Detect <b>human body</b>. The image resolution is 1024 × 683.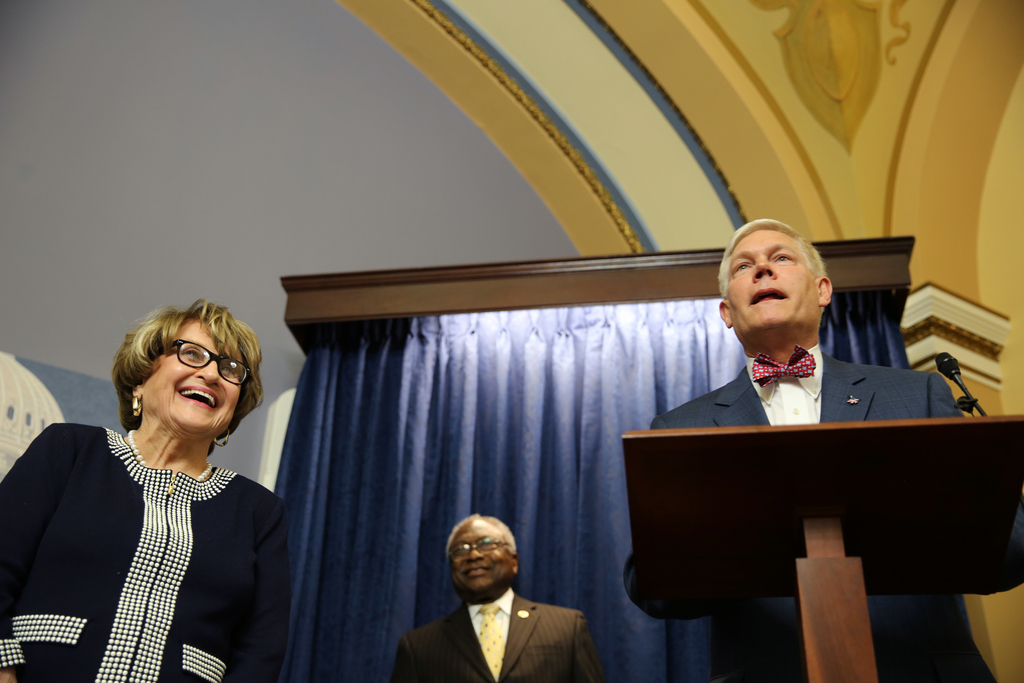
[left=622, top=342, right=1000, bottom=682].
